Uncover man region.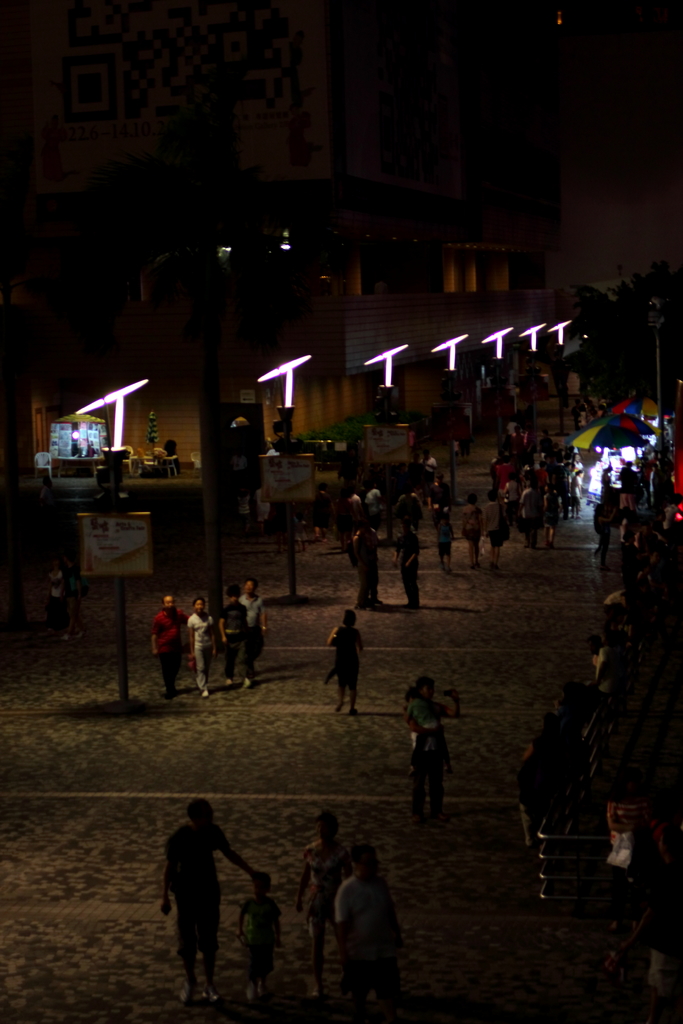
Uncovered: select_region(239, 575, 265, 686).
